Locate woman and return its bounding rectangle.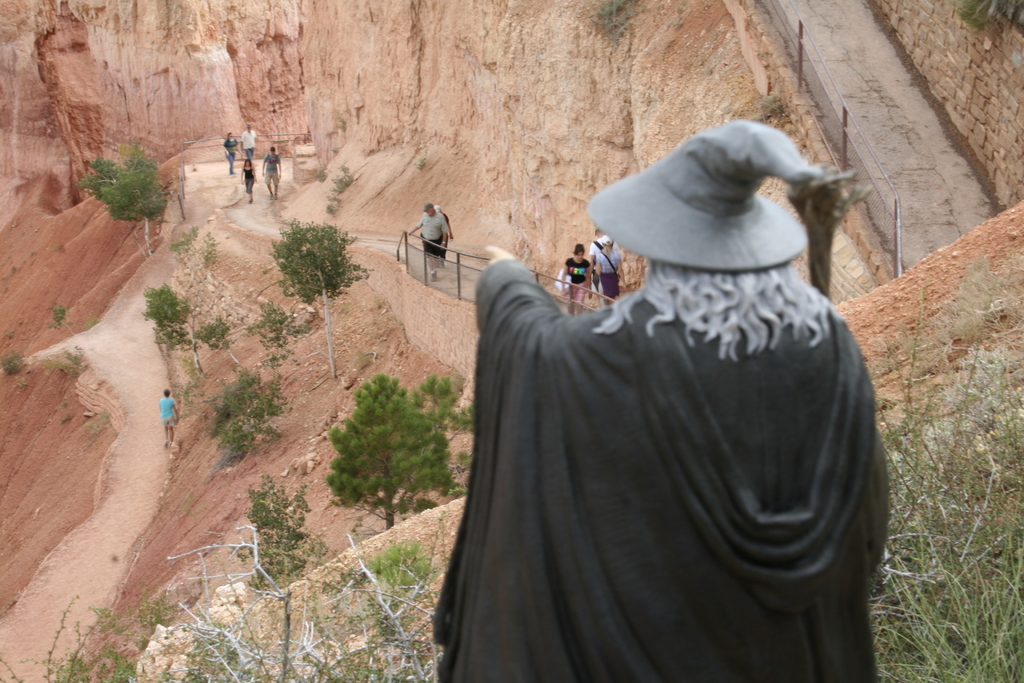
pyautogui.locateOnScreen(221, 132, 239, 175).
